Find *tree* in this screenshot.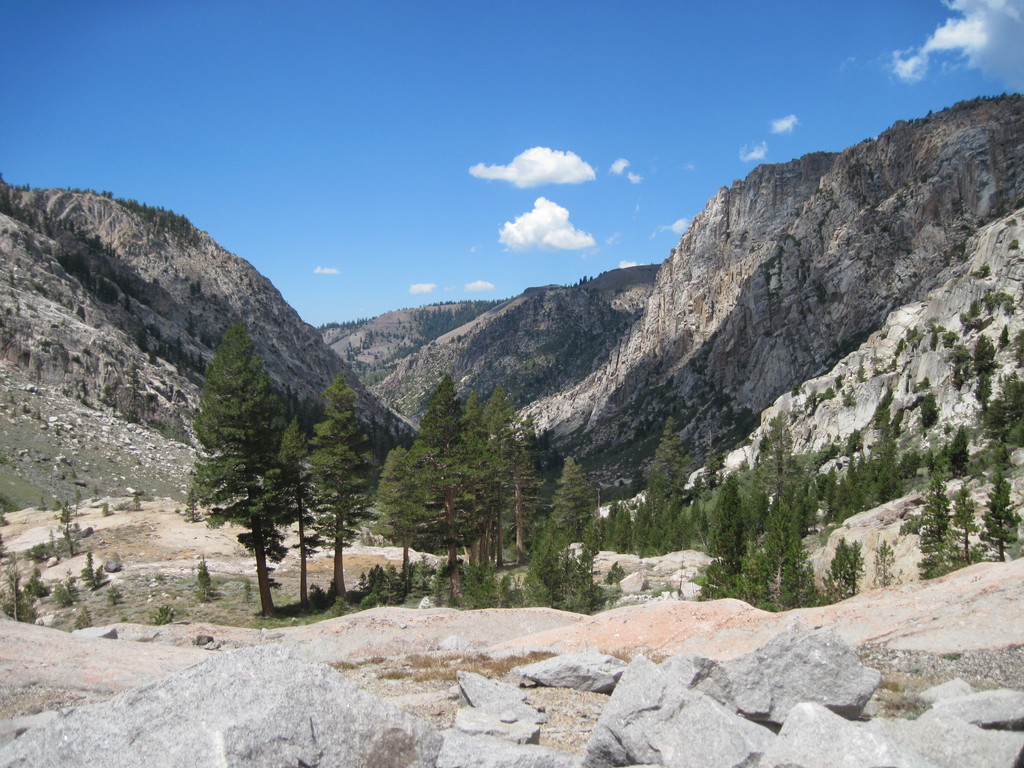
The bounding box for *tree* is [302,367,369,611].
